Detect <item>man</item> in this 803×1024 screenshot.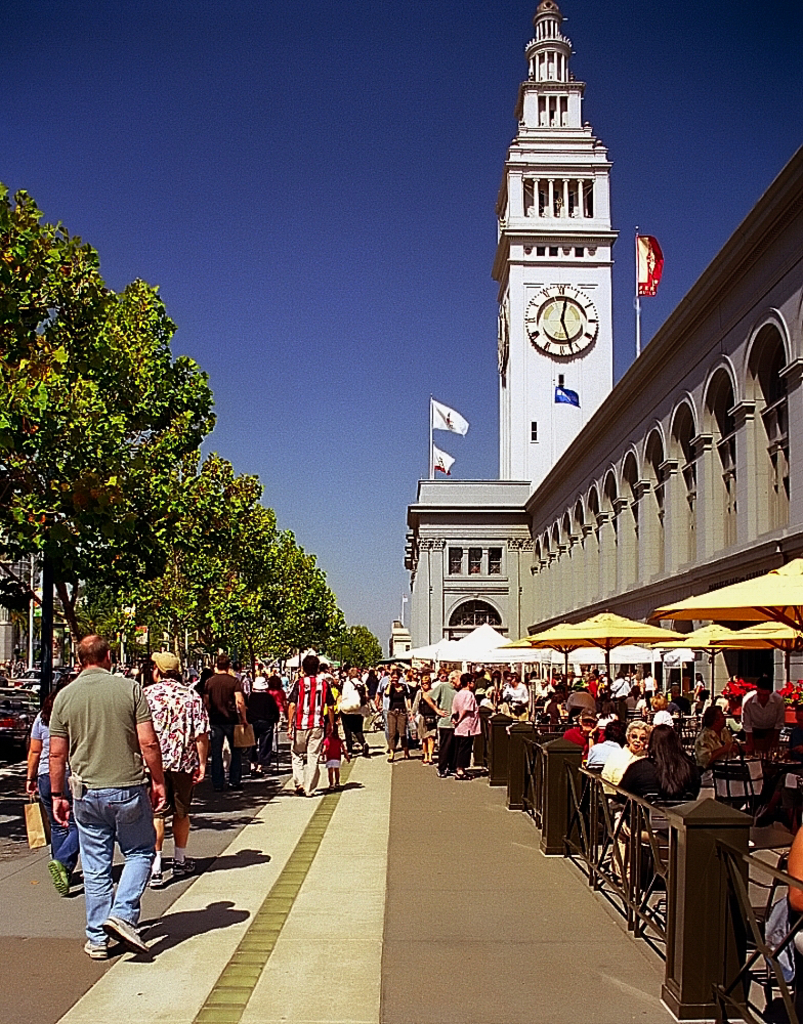
Detection: [left=287, top=654, right=339, bottom=797].
